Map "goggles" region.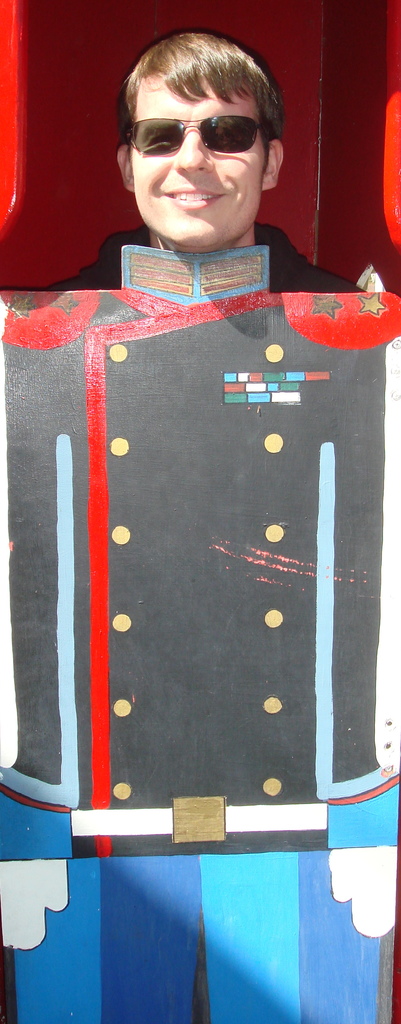
Mapped to {"x1": 127, "y1": 92, "x2": 273, "y2": 146}.
